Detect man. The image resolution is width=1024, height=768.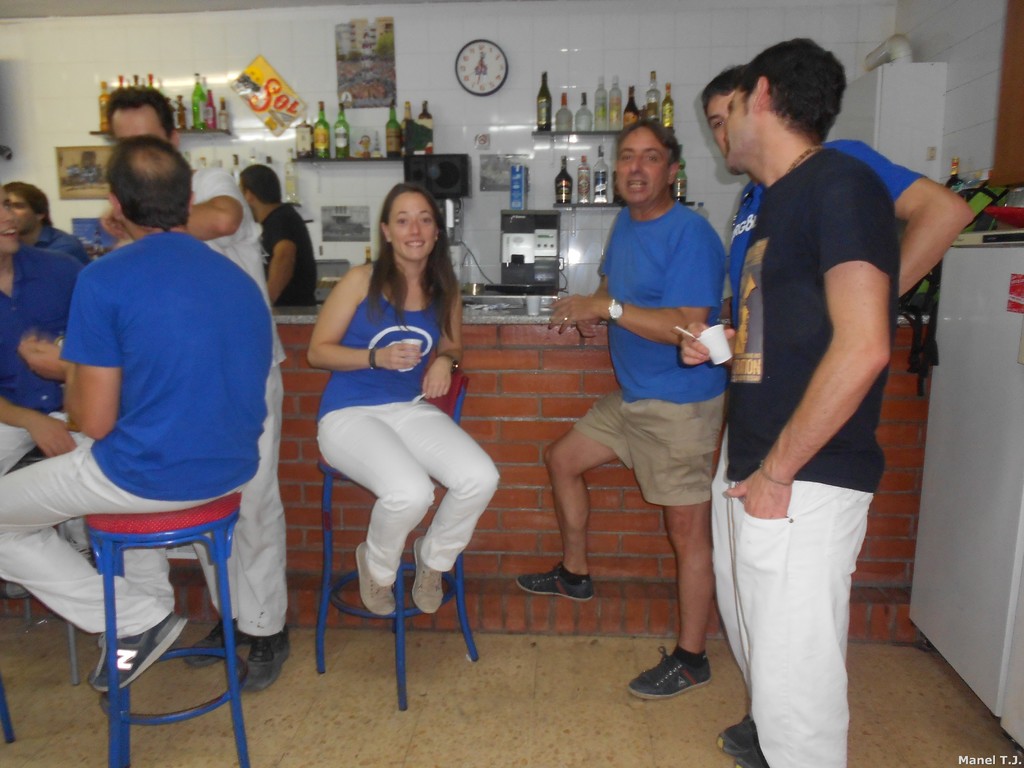
(241, 161, 318, 303).
